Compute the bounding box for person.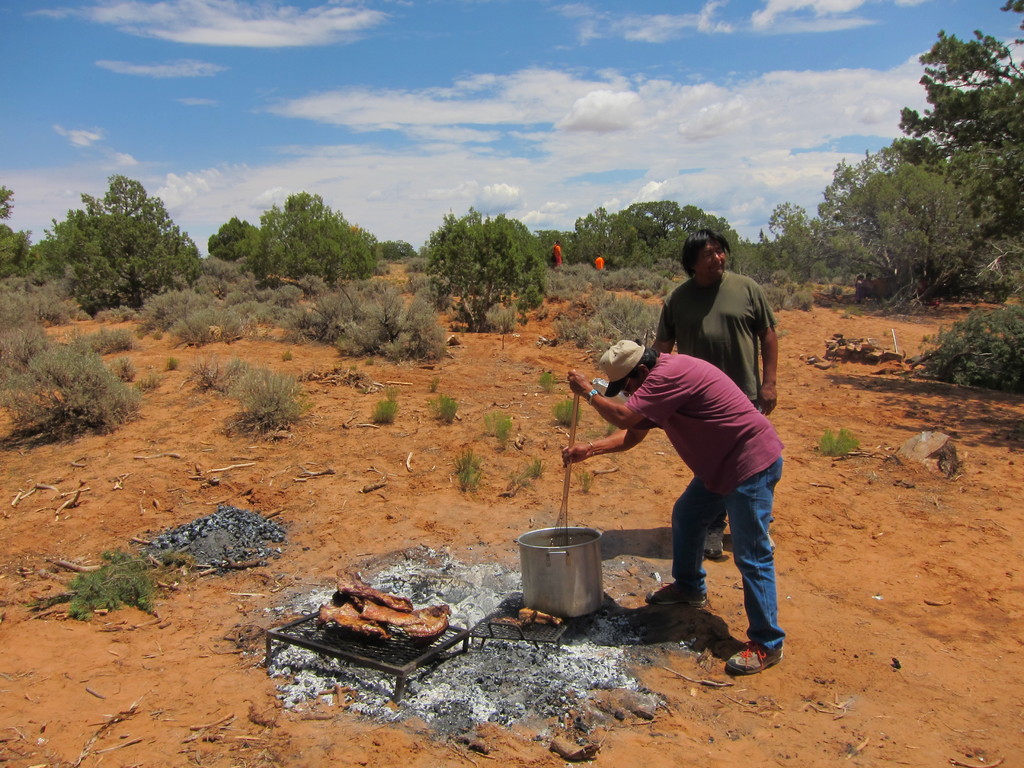
select_region(557, 341, 792, 680).
